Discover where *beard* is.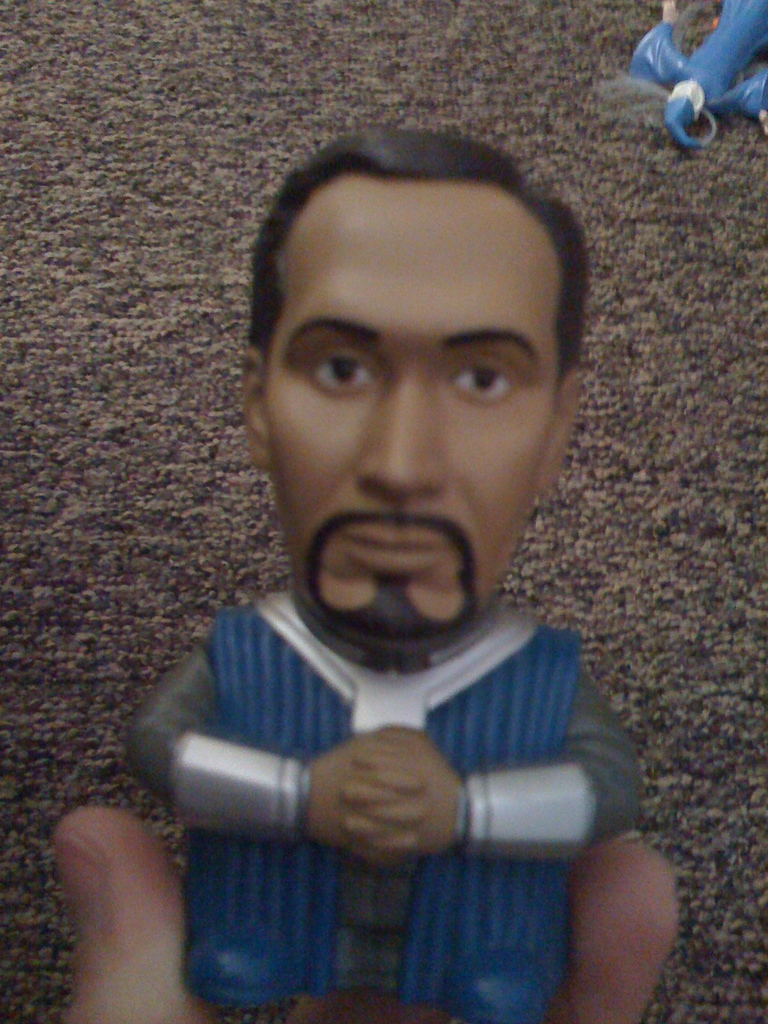
Discovered at {"left": 307, "top": 506, "right": 470, "bottom": 655}.
